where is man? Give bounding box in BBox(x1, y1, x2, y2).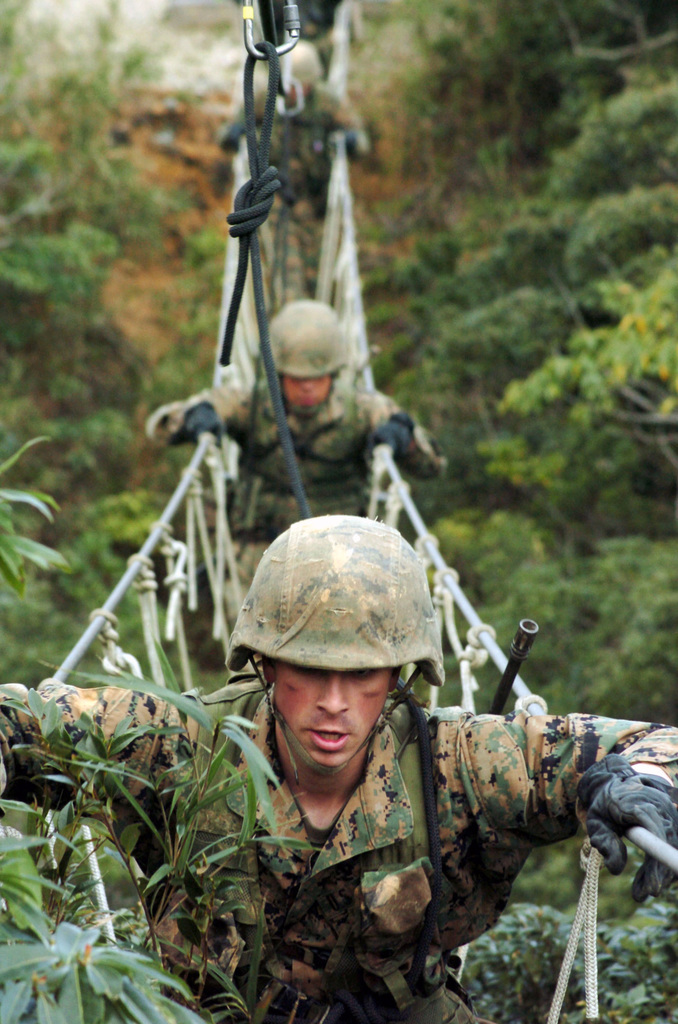
BBox(0, 519, 677, 1023).
